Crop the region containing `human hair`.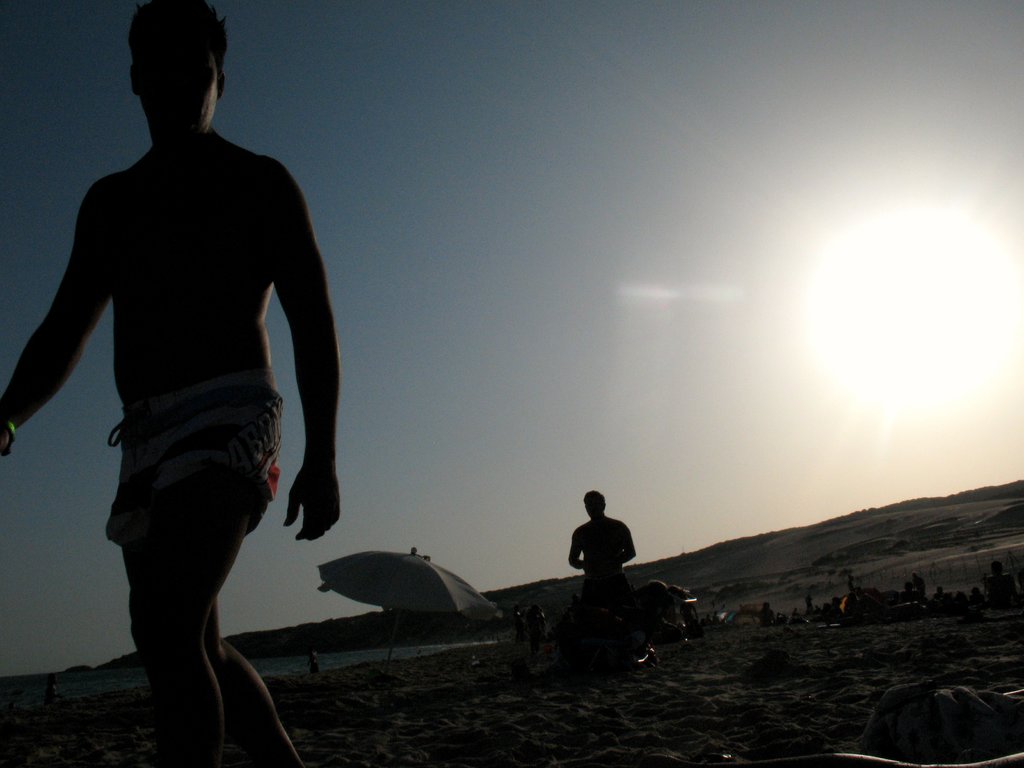
Crop region: (x1=120, y1=9, x2=233, y2=96).
